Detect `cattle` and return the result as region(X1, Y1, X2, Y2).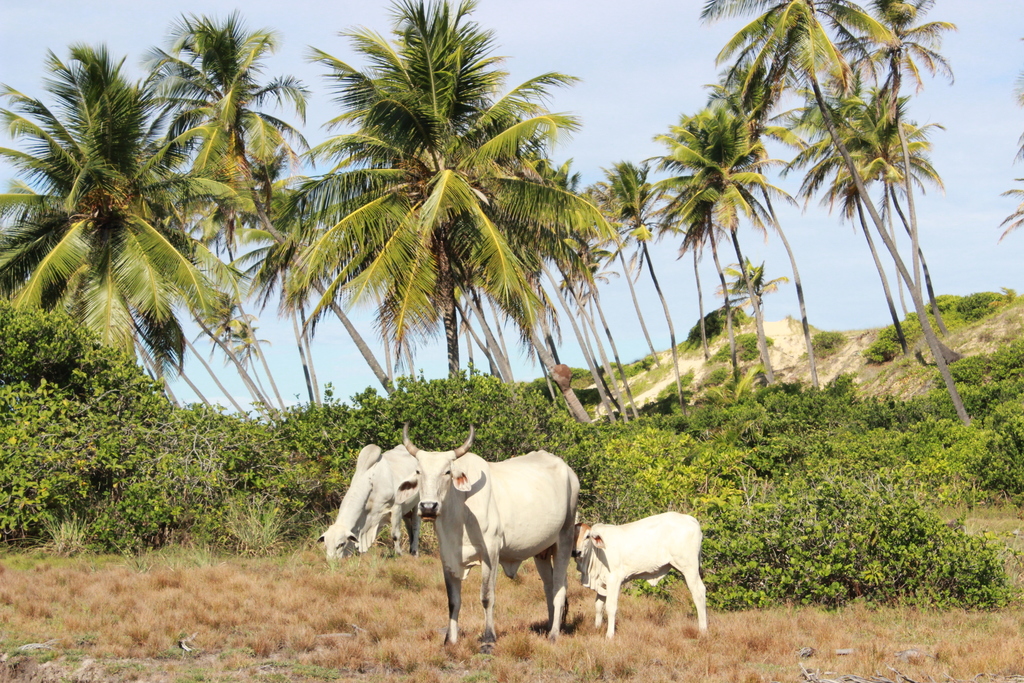
region(403, 430, 586, 659).
